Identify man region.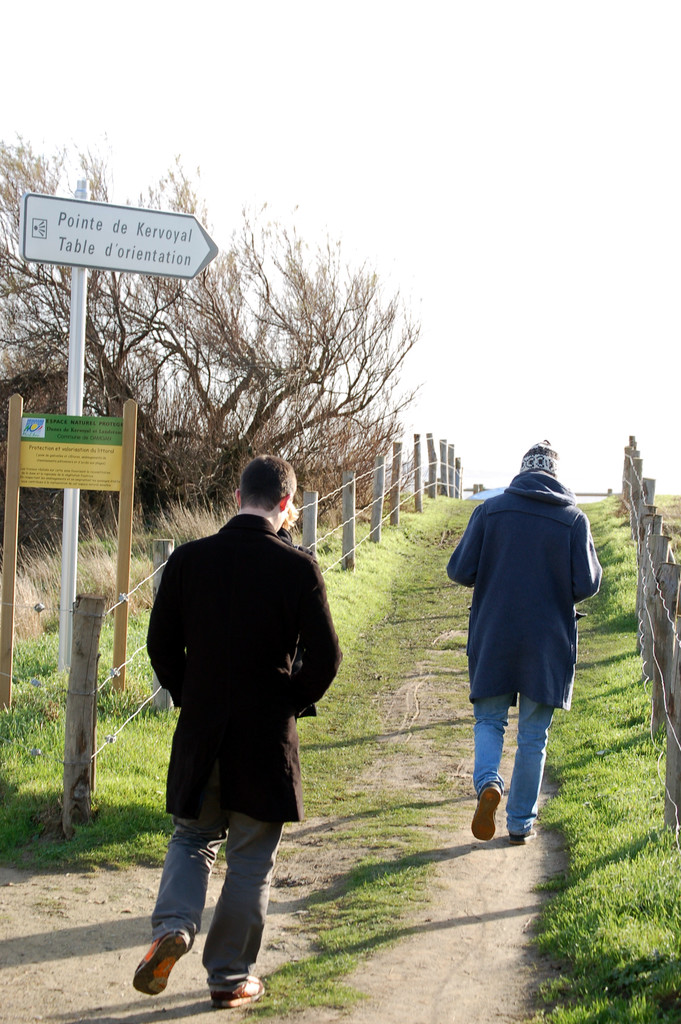
Region: {"left": 138, "top": 476, "right": 350, "bottom": 966}.
